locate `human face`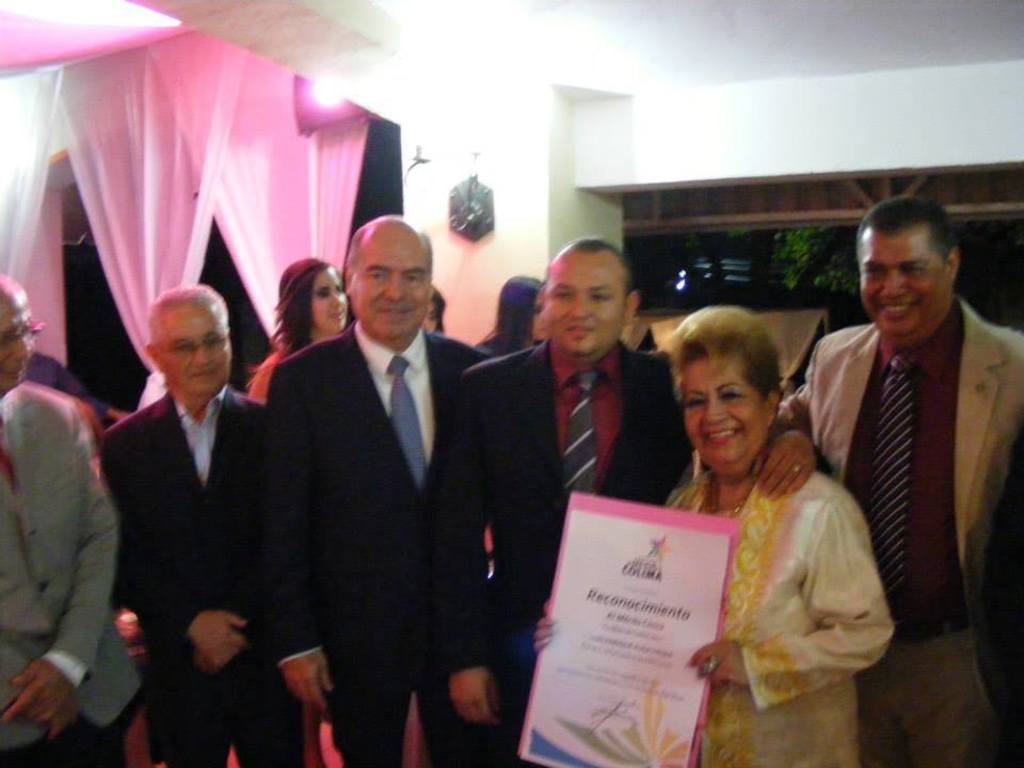
box=[541, 257, 620, 348]
